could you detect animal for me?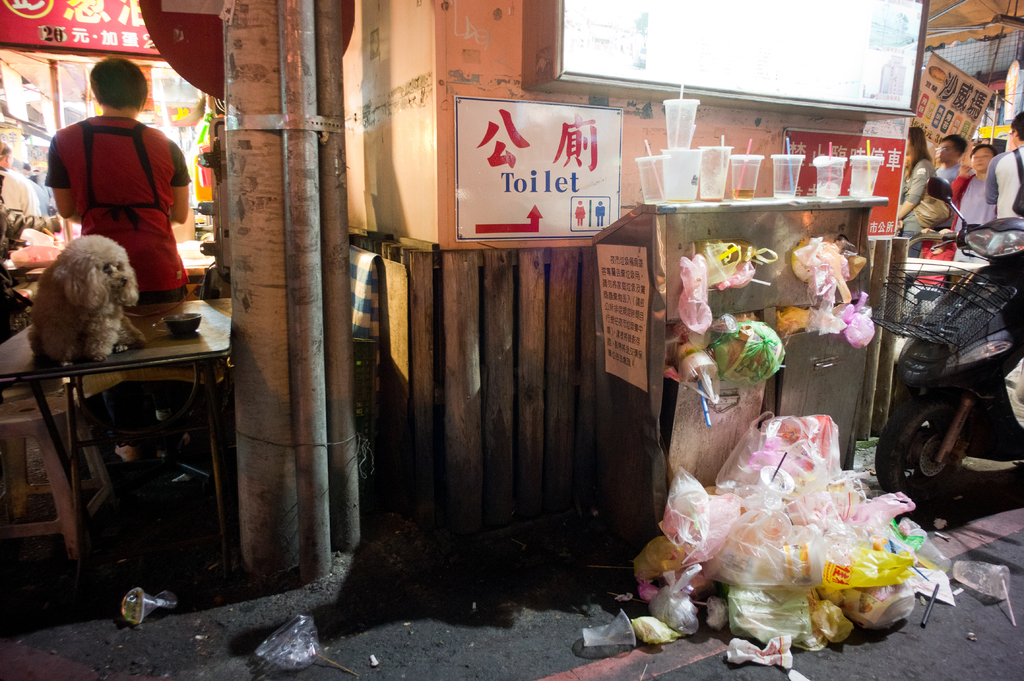
Detection result: left=26, top=234, right=144, bottom=367.
